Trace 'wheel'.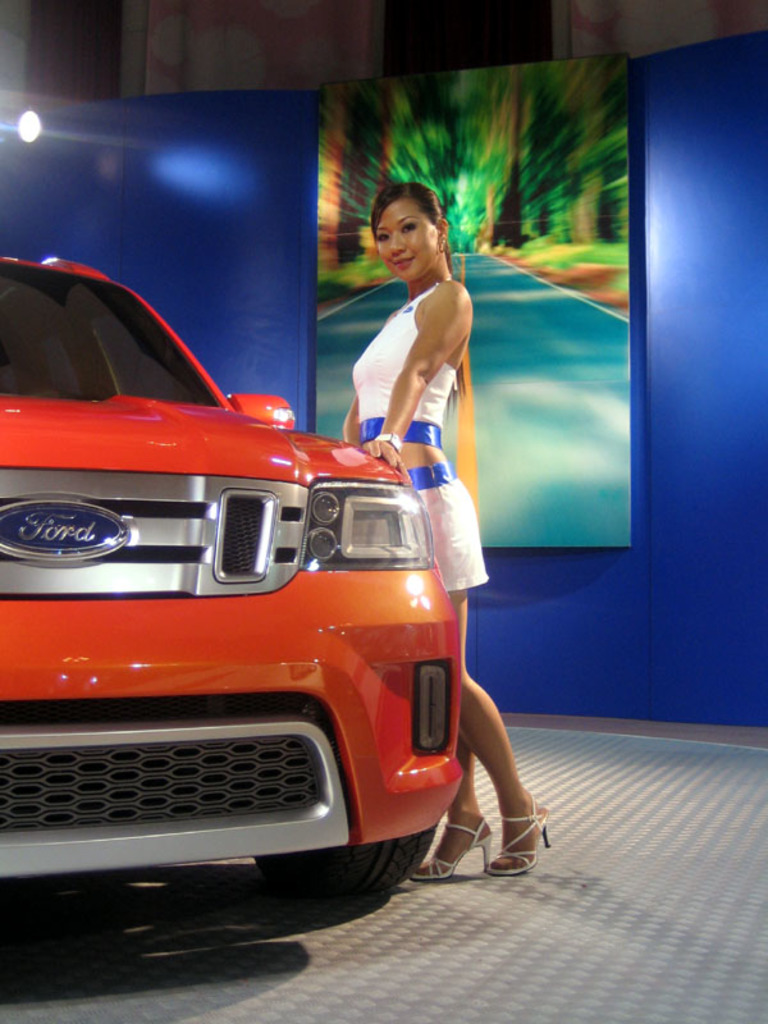
Traced to 251/833/444/905.
